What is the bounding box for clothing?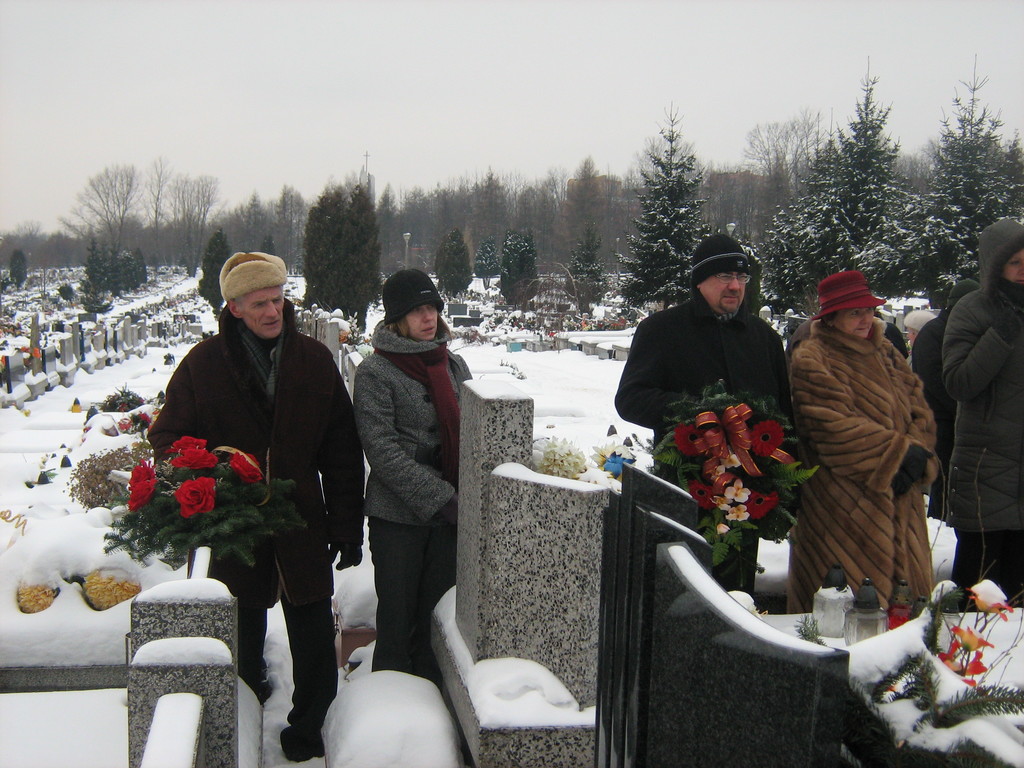
[783,296,946,604].
